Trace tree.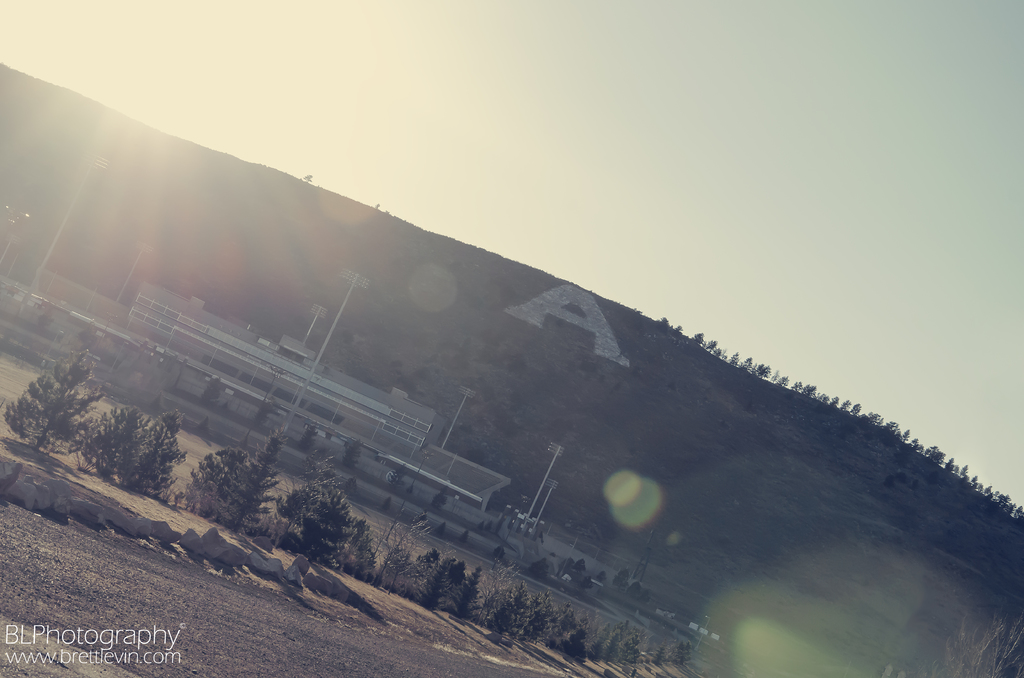
Traced to <box>106,405,187,502</box>.
